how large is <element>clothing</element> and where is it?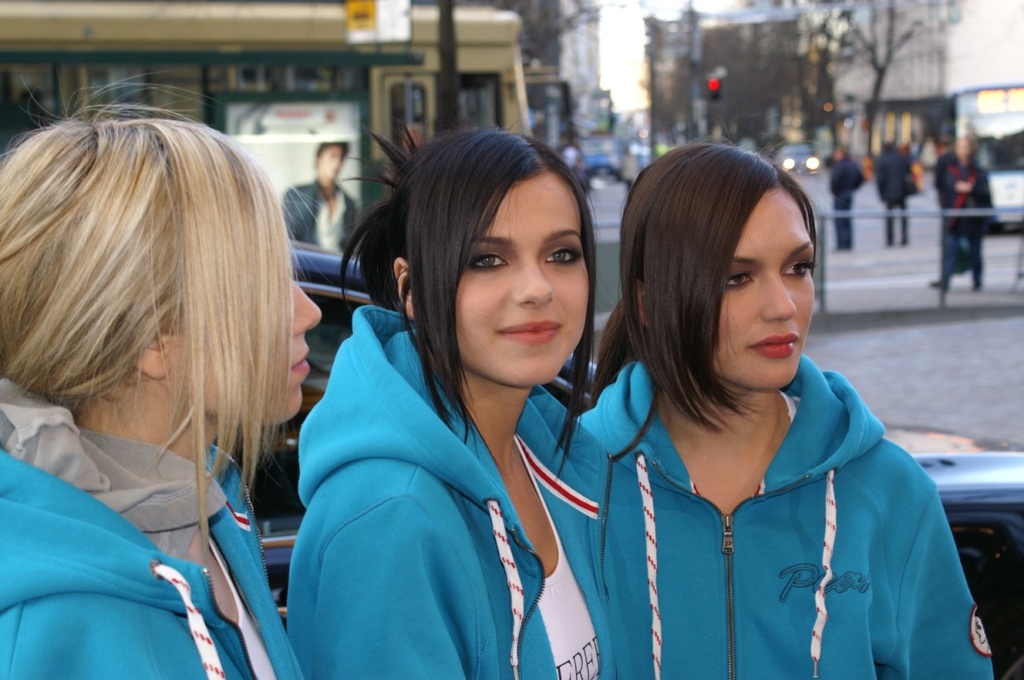
Bounding box: 271,179,358,249.
